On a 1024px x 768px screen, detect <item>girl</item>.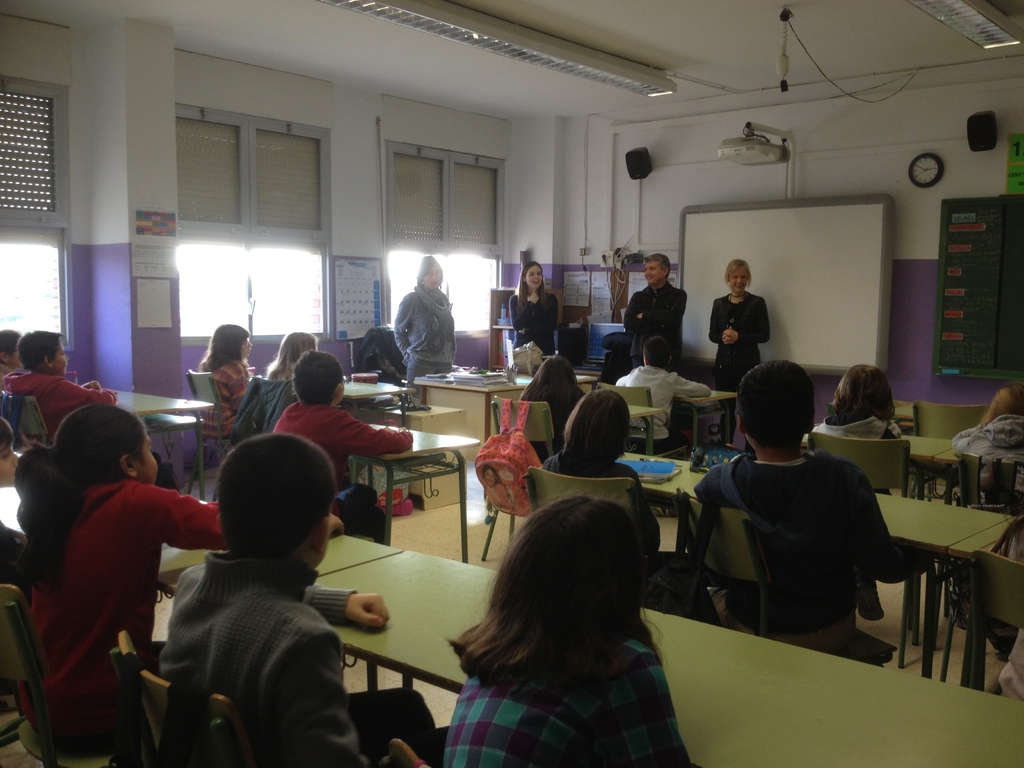
[x1=806, y1=364, x2=906, y2=495].
